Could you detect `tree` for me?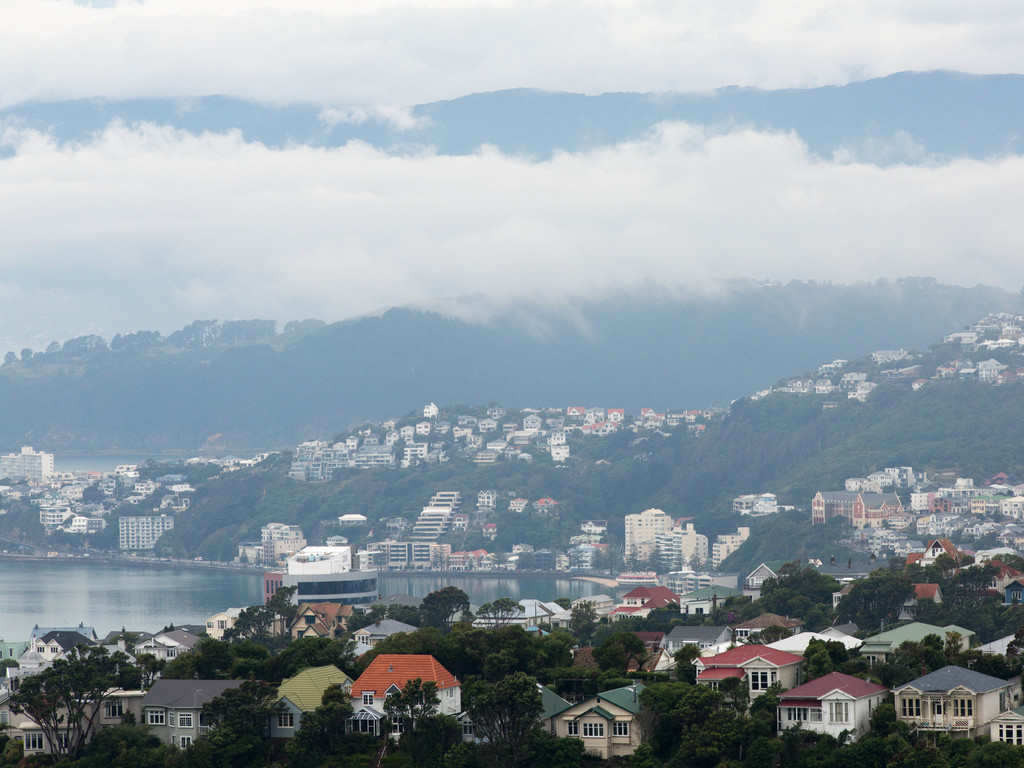
Detection result: rect(986, 549, 1023, 574).
